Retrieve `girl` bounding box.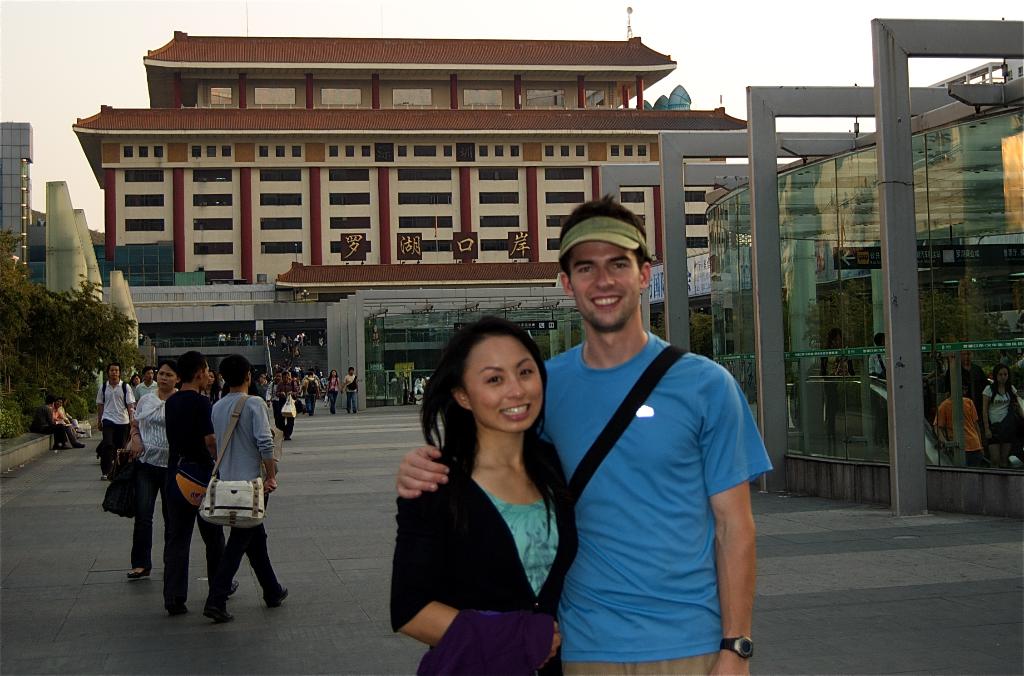
Bounding box: crop(214, 346, 292, 625).
